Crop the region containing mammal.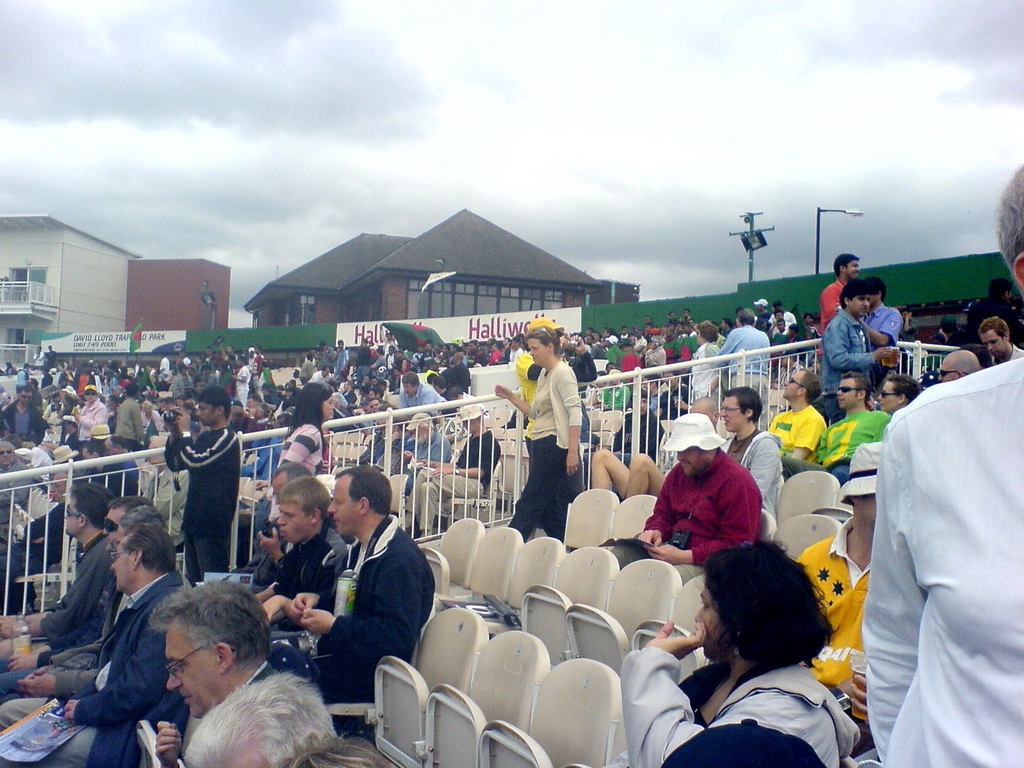
Crop region: 588/401/719/561.
